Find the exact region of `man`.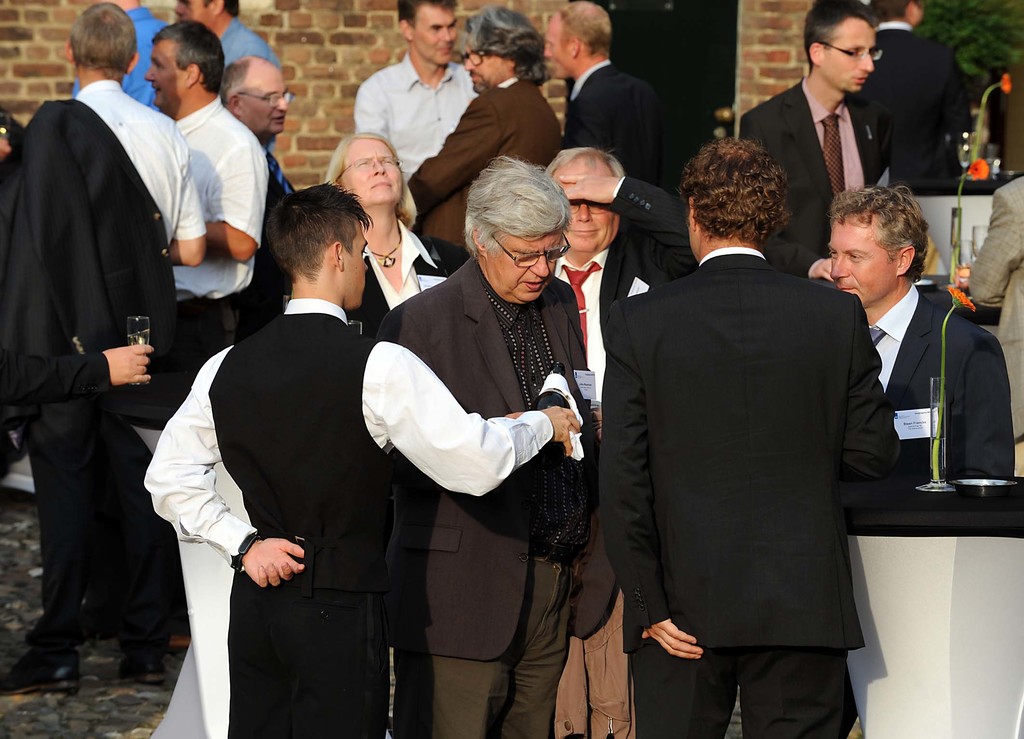
Exact region: region(174, 0, 282, 70).
